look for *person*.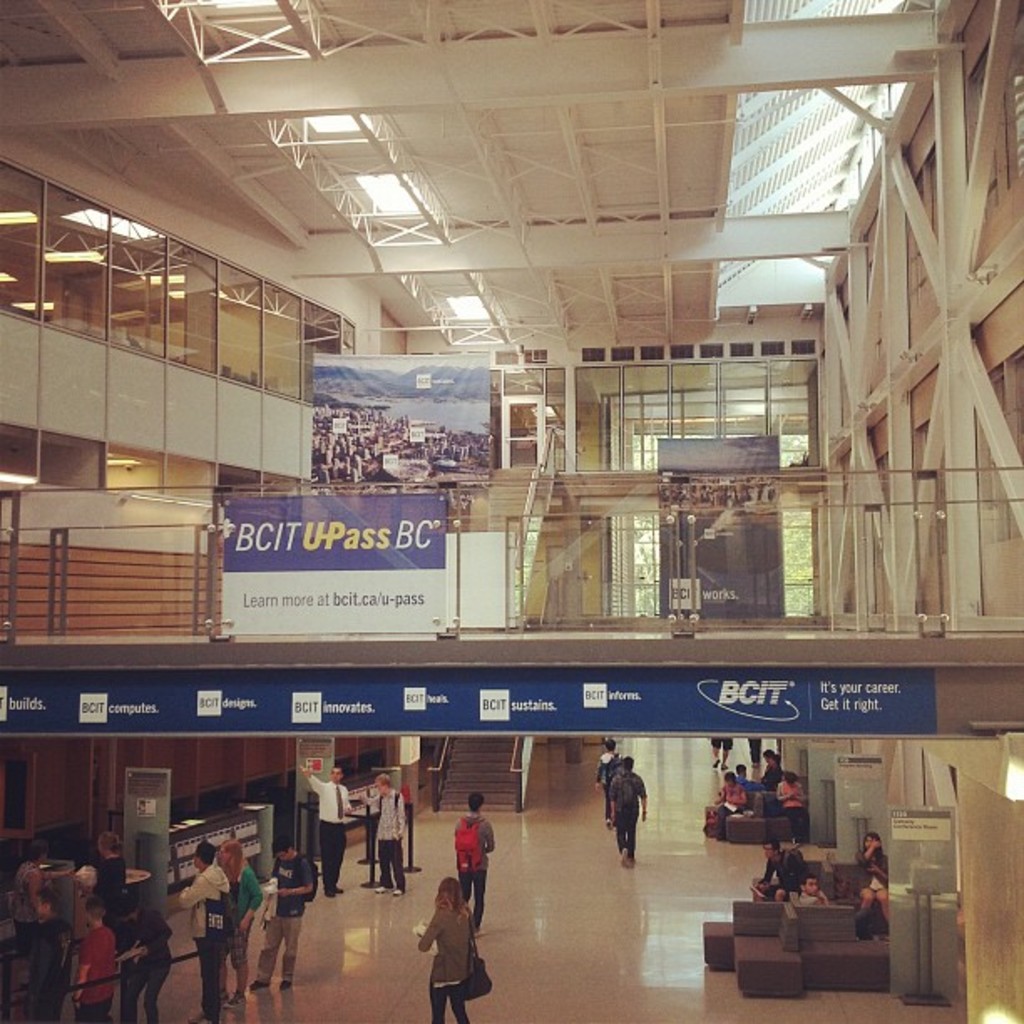
Found: 591, 731, 621, 833.
